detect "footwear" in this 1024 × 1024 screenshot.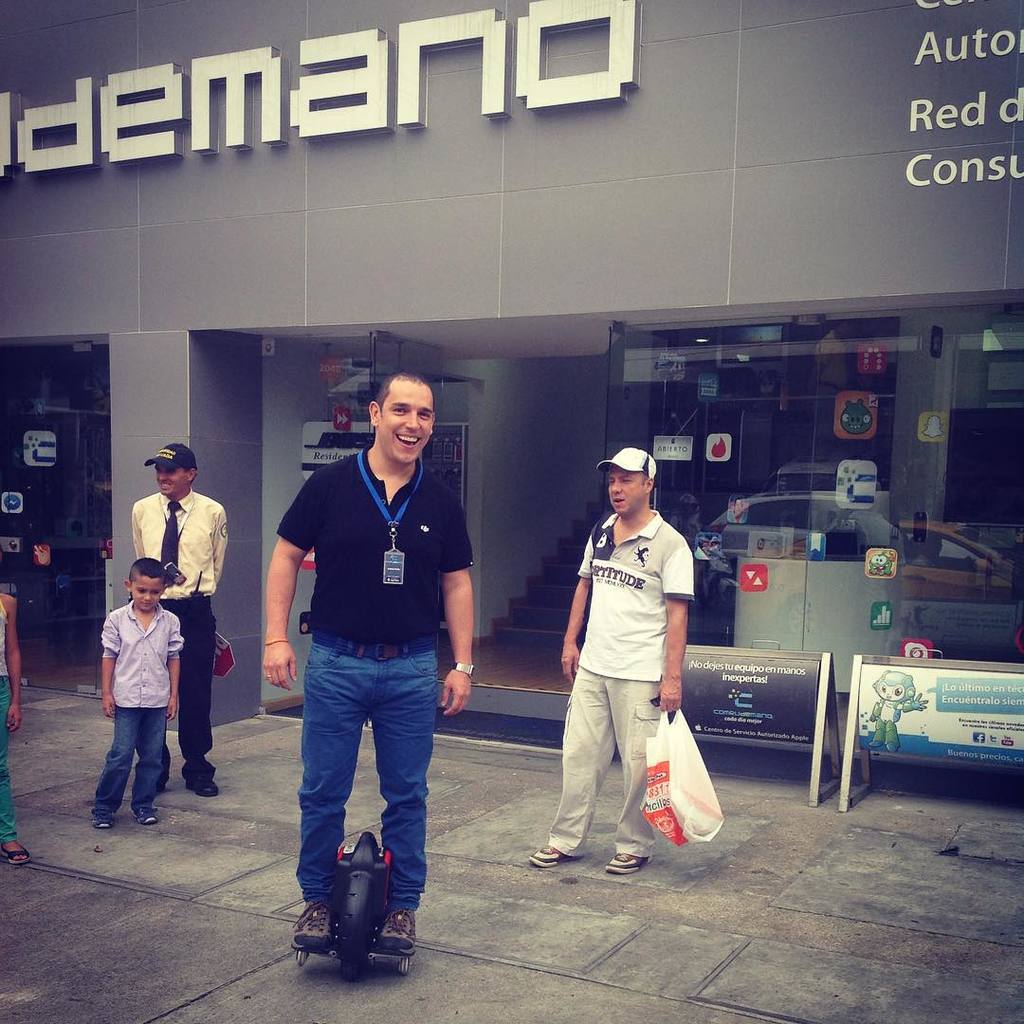
Detection: detection(604, 851, 645, 870).
